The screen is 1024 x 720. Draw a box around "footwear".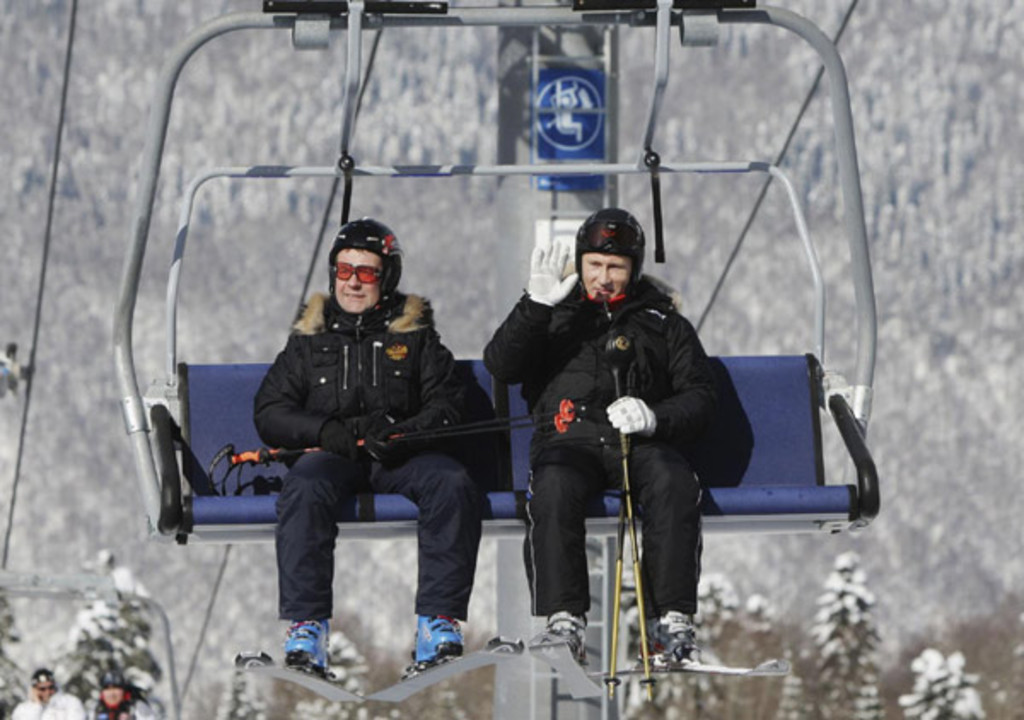
<box>531,611,585,667</box>.
